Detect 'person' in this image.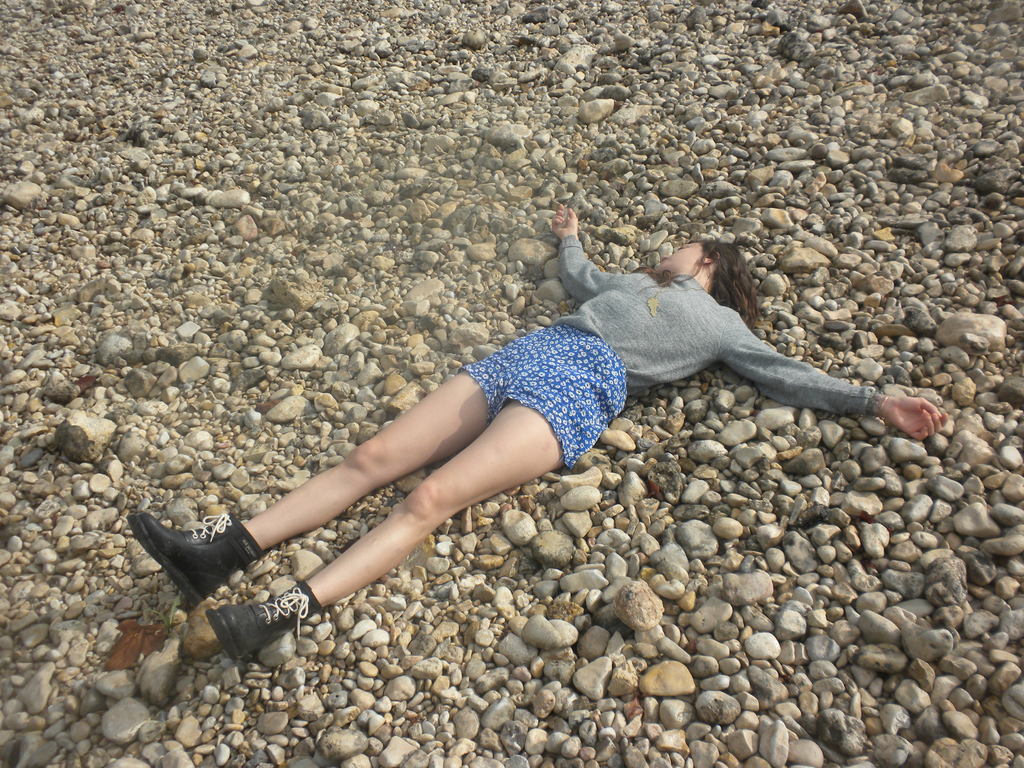
Detection: (175,204,876,666).
